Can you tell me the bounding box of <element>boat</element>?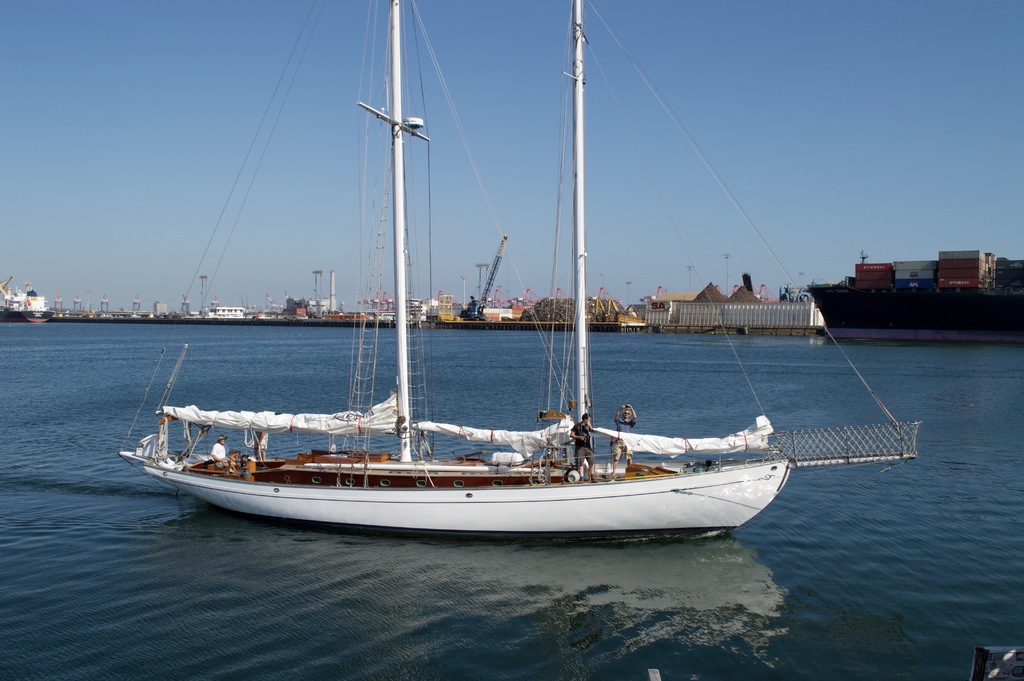
76:12:902:562.
